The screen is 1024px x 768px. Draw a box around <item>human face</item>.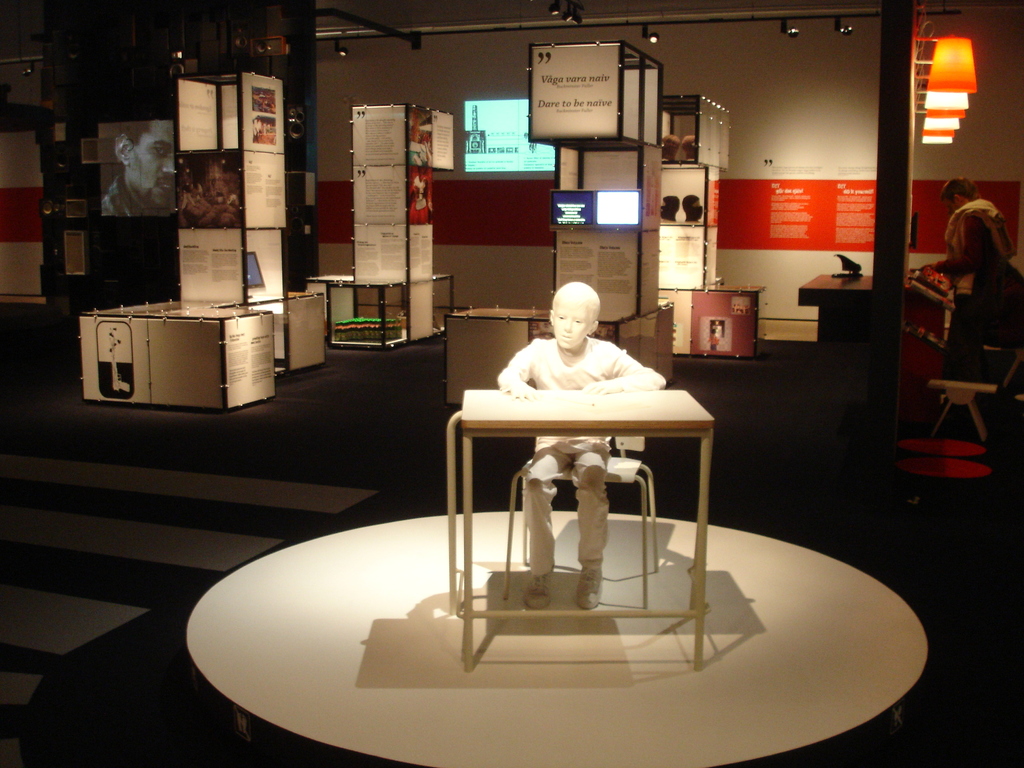
region(553, 305, 593, 351).
